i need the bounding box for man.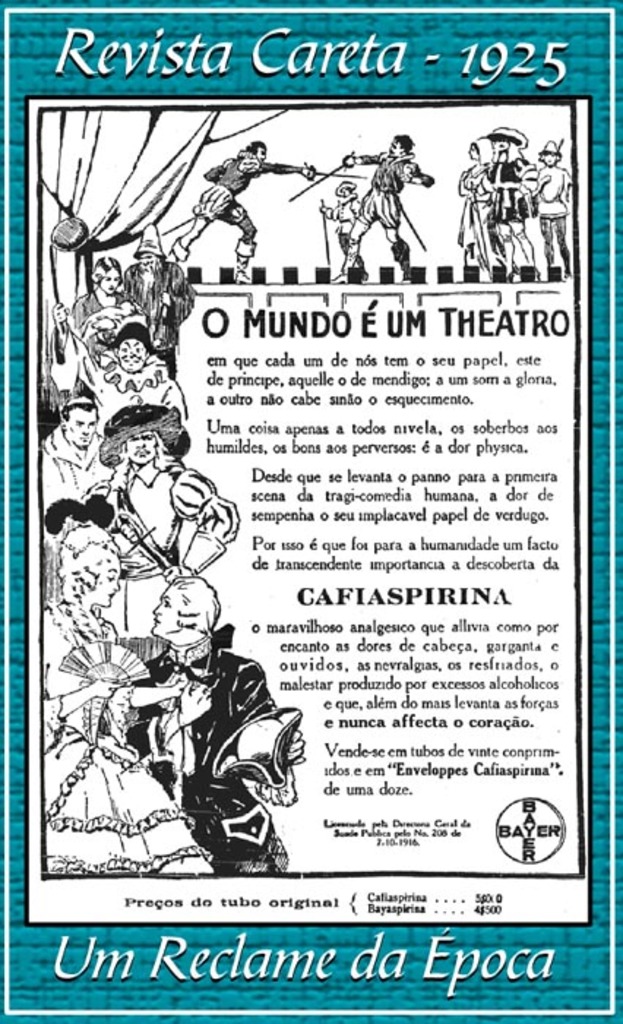
Here it is: l=78, t=407, r=238, b=582.
